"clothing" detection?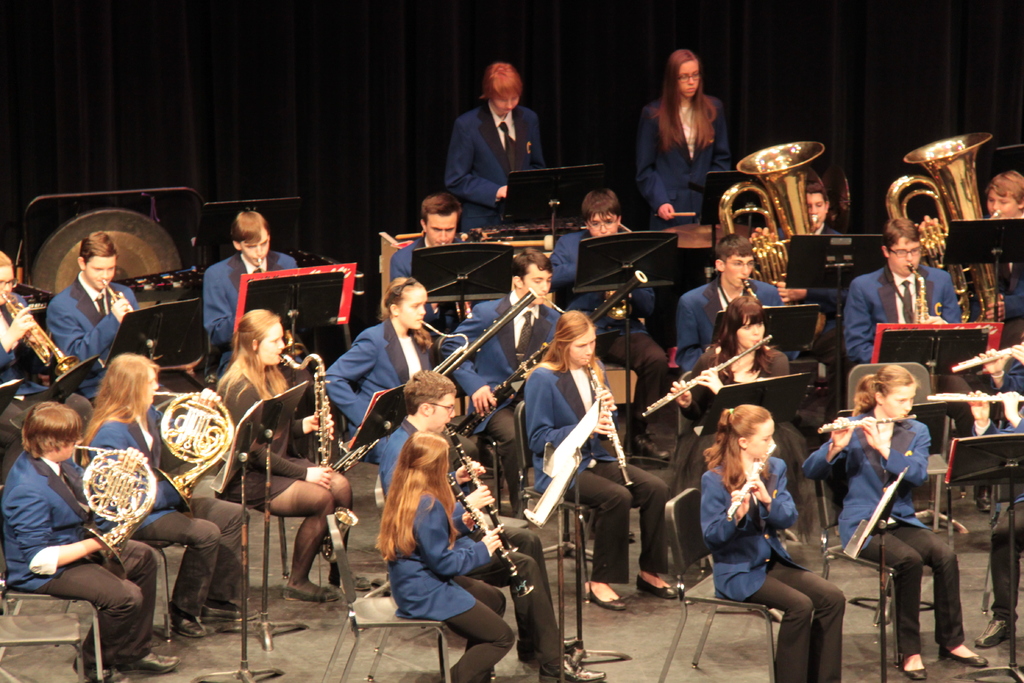
(x1=842, y1=265, x2=973, y2=393)
